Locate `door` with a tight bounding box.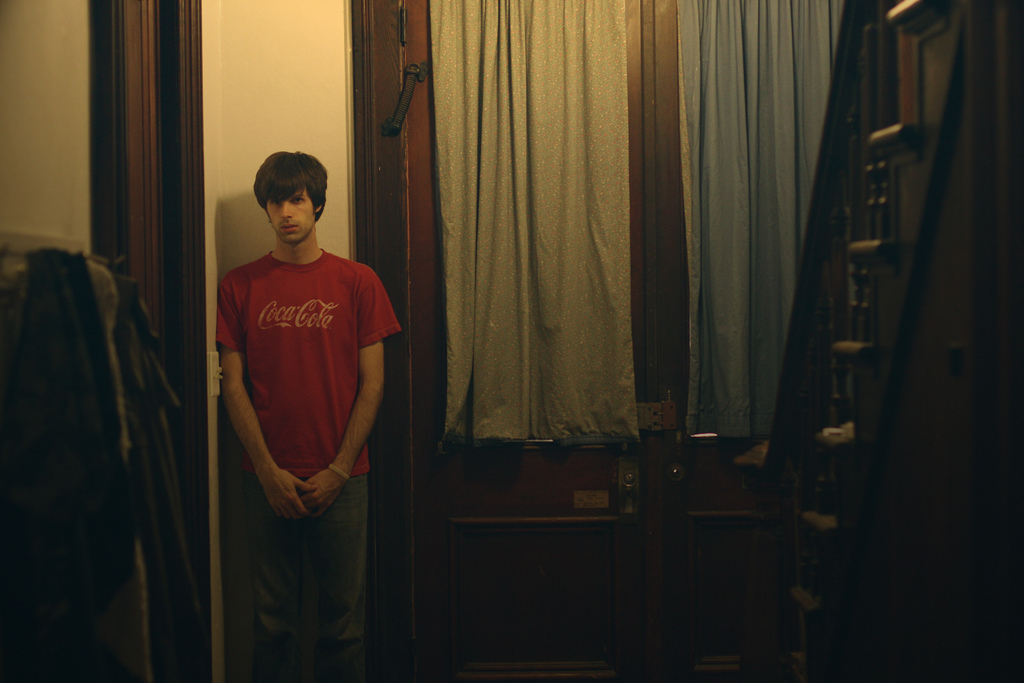
bbox=(145, 0, 219, 679).
